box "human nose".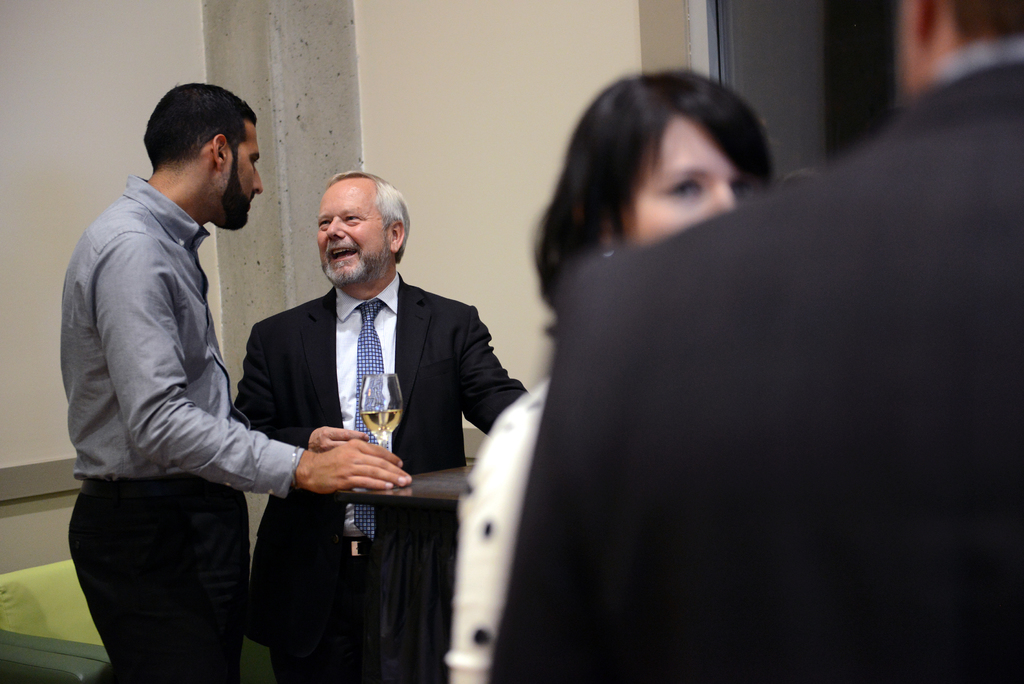
{"left": 252, "top": 167, "right": 265, "bottom": 193}.
